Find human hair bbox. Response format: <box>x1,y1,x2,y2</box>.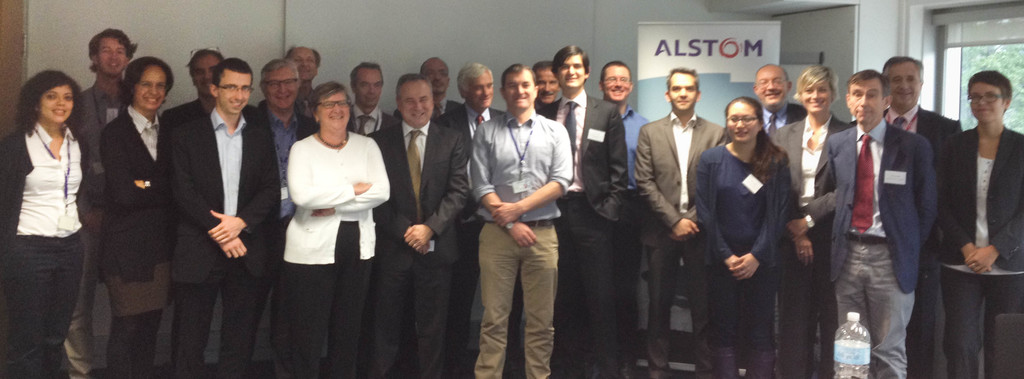
<box>965,69,1012,113</box>.
